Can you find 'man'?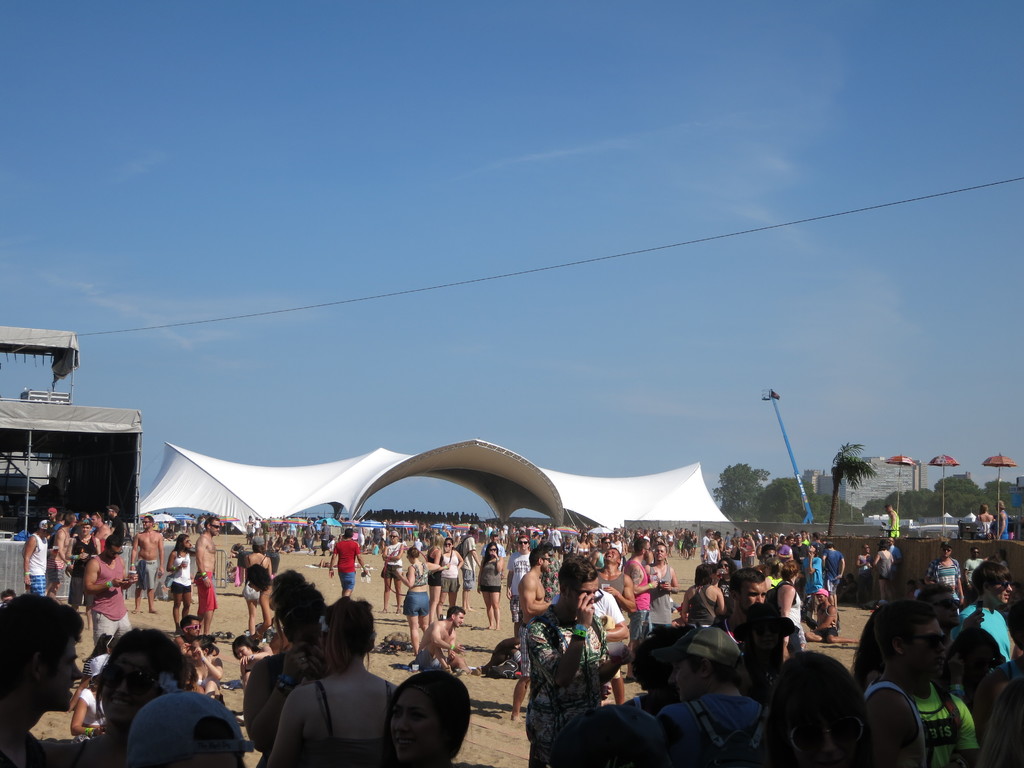
Yes, bounding box: bbox=[803, 589, 860, 643].
